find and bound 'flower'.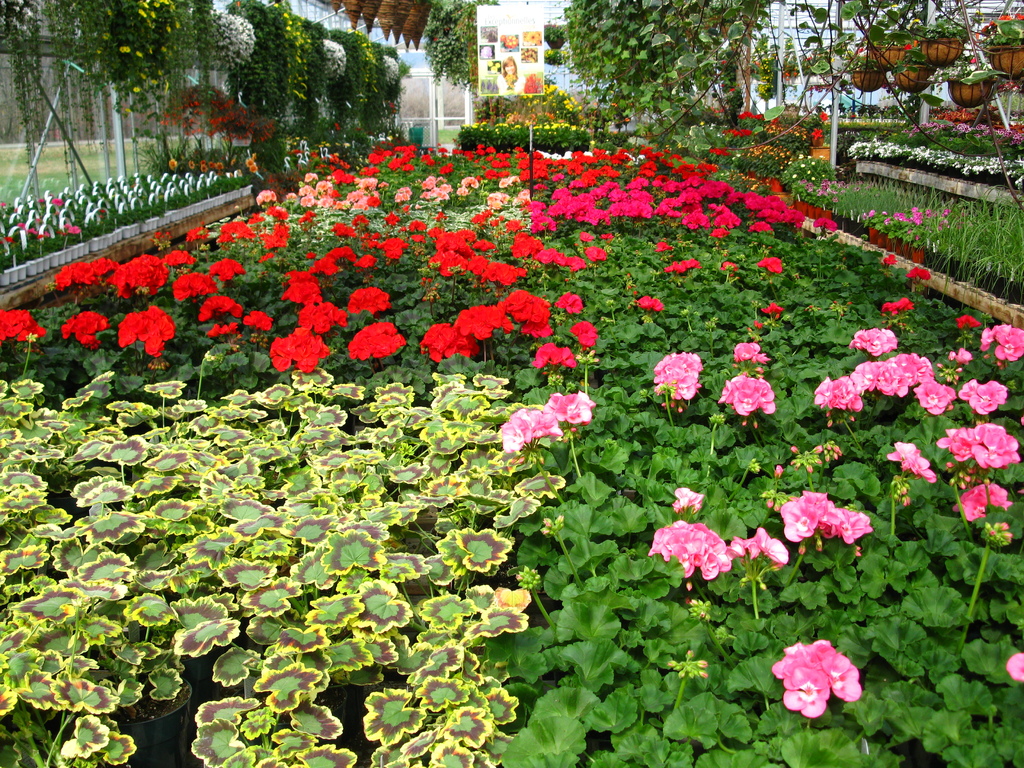
Bound: (889, 441, 936, 483).
